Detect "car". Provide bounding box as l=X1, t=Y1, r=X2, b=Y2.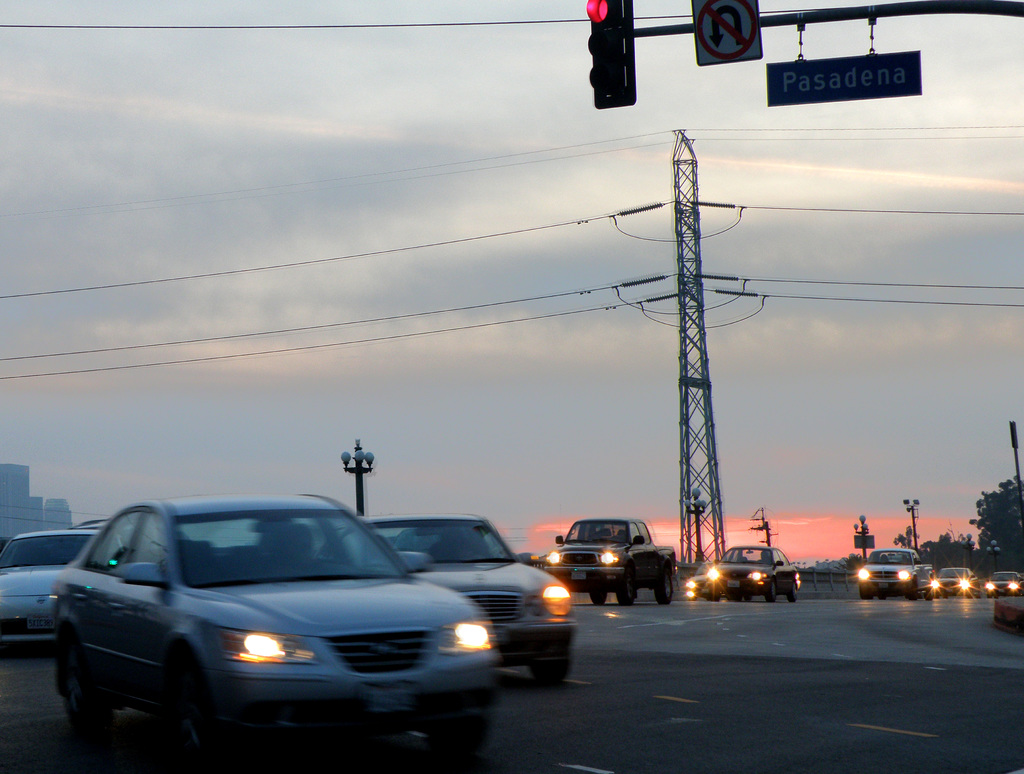
l=984, t=570, r=1023, b=595.
